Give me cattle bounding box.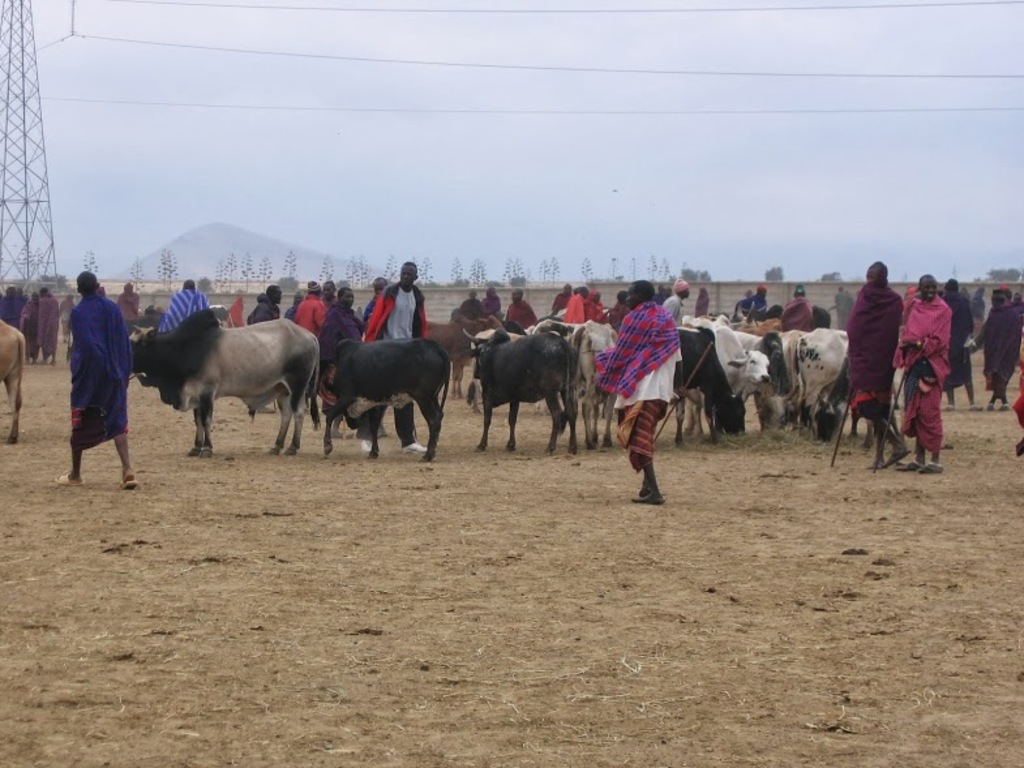
{"x1": 793, "y1": 334, "x2": 901, "y2": 445}.
